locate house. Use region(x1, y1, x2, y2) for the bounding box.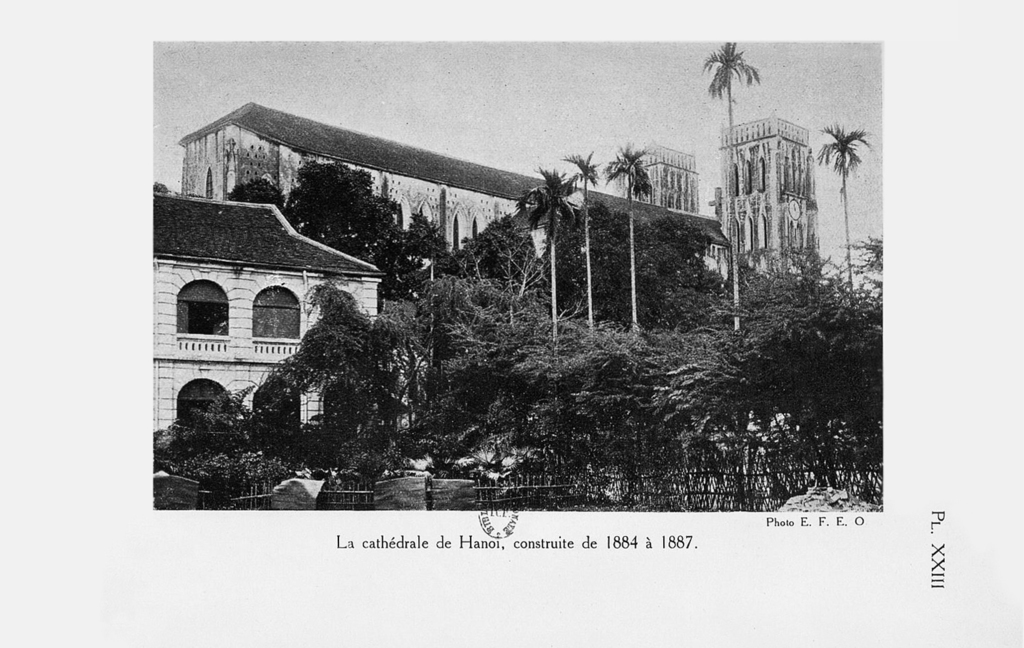
region(149, 147, 403, 459).
